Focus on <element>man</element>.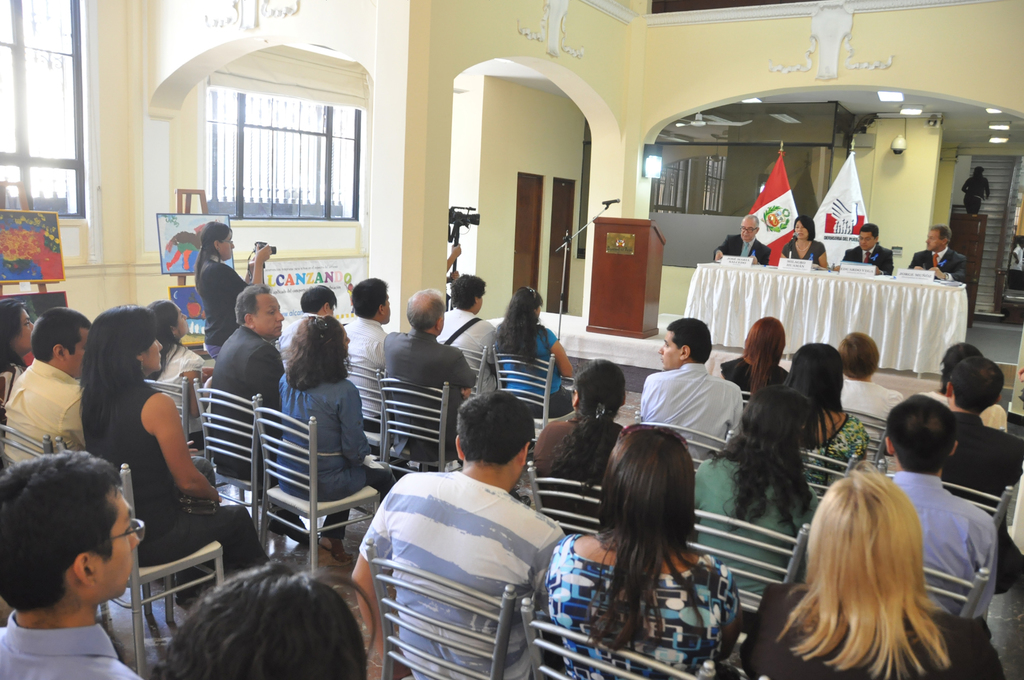
Focused at [left=945, top=352, right=1007, bottom=505].
